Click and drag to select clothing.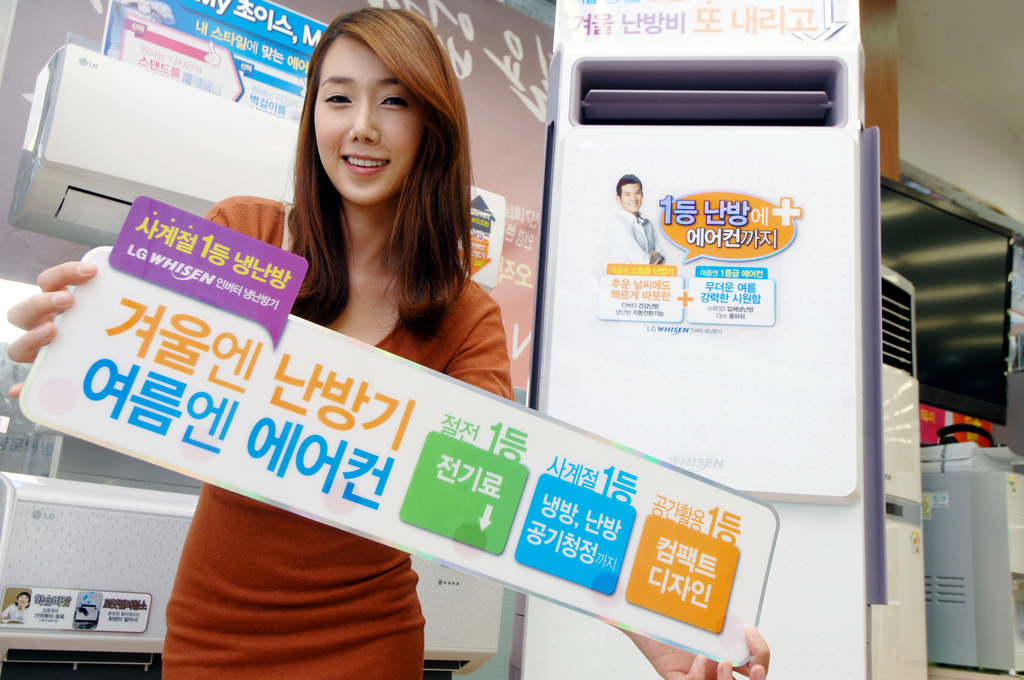
Selection: pyautogui.locateOnScreen(584, 0, 817, 51).
